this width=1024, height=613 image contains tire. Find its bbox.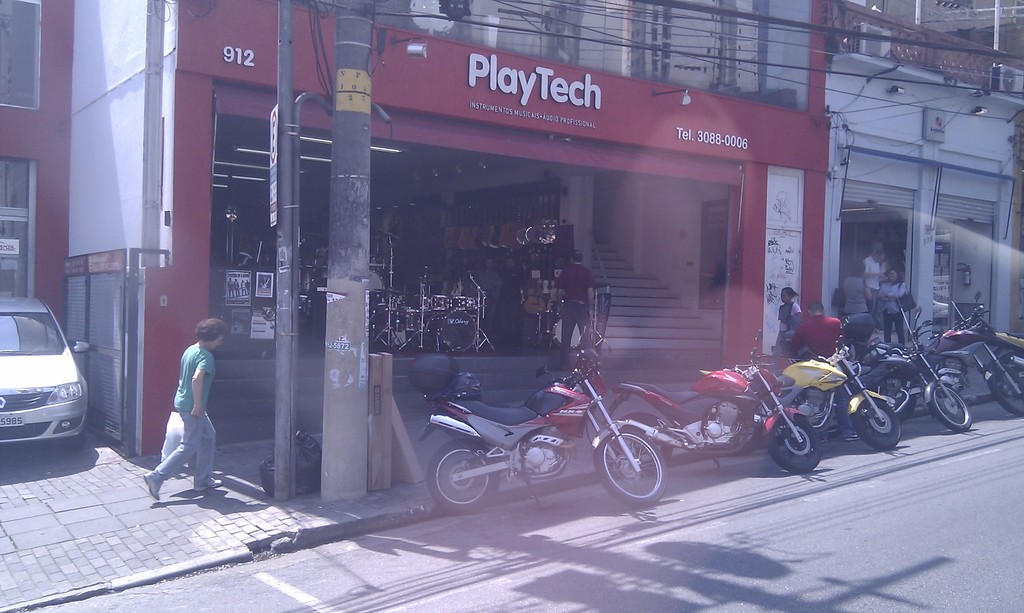
x1=846 y1=392 x2=909 y2=453.
